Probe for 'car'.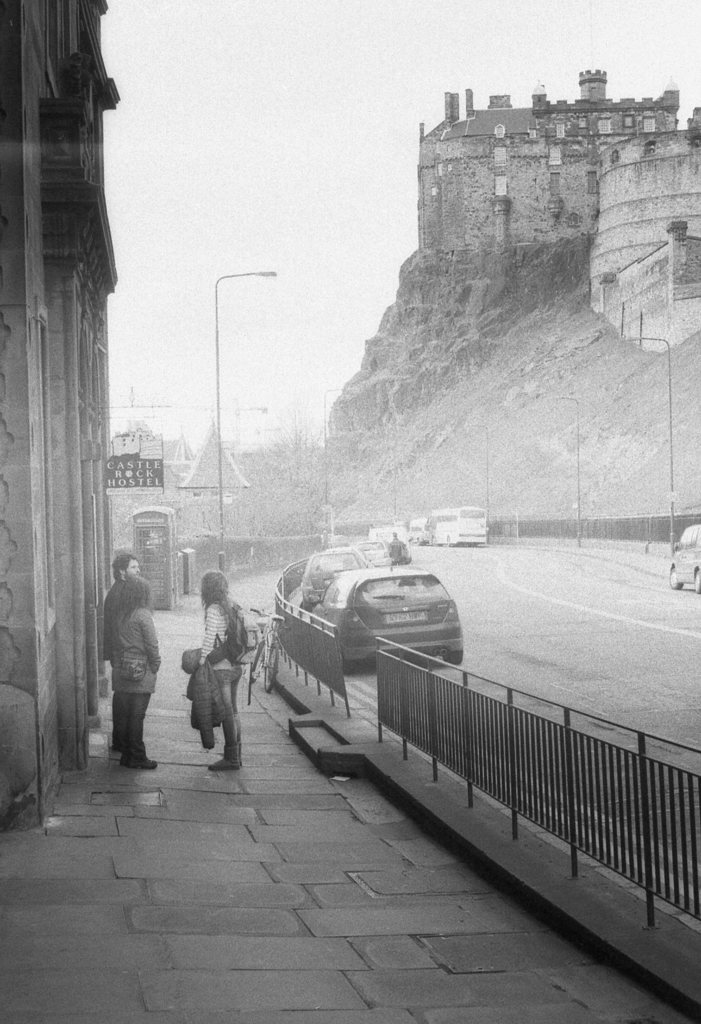
Probe result: (668,522,700,595).
